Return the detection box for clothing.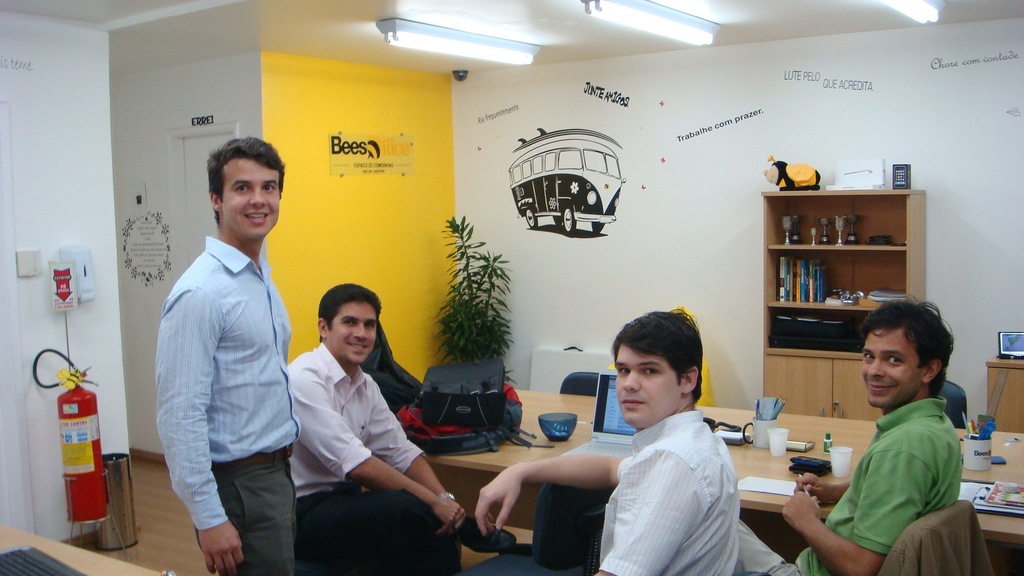
box(284, 340, 461, 575).
